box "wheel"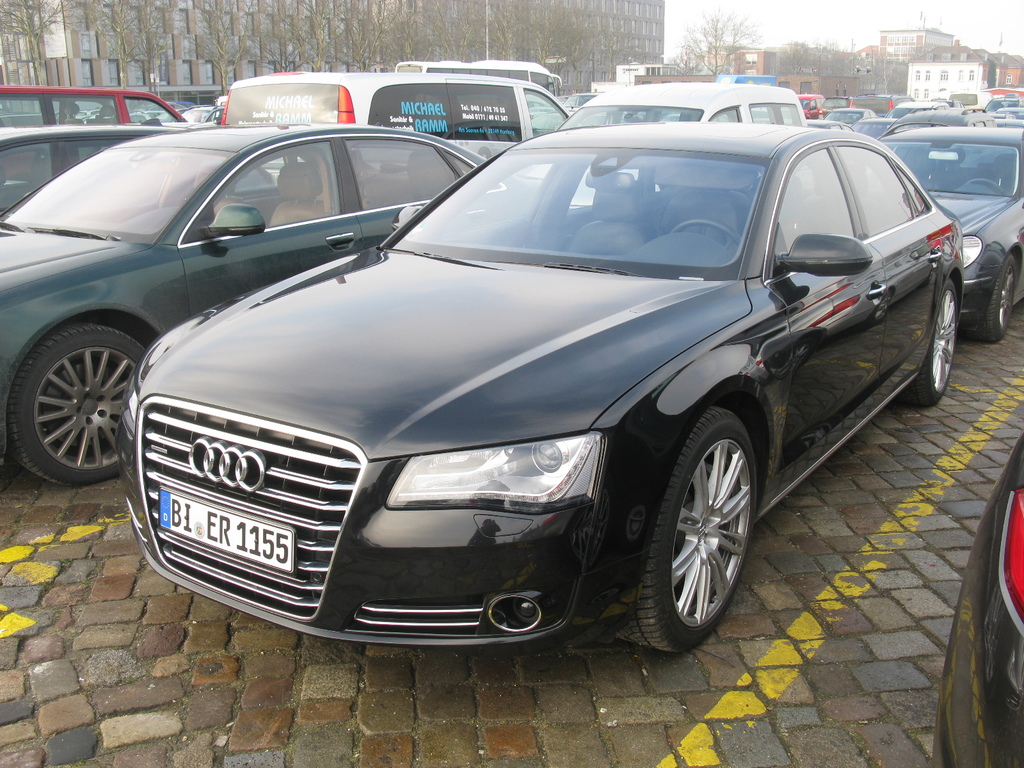
[x1=905, y1=280, x2=958, y2=410]
